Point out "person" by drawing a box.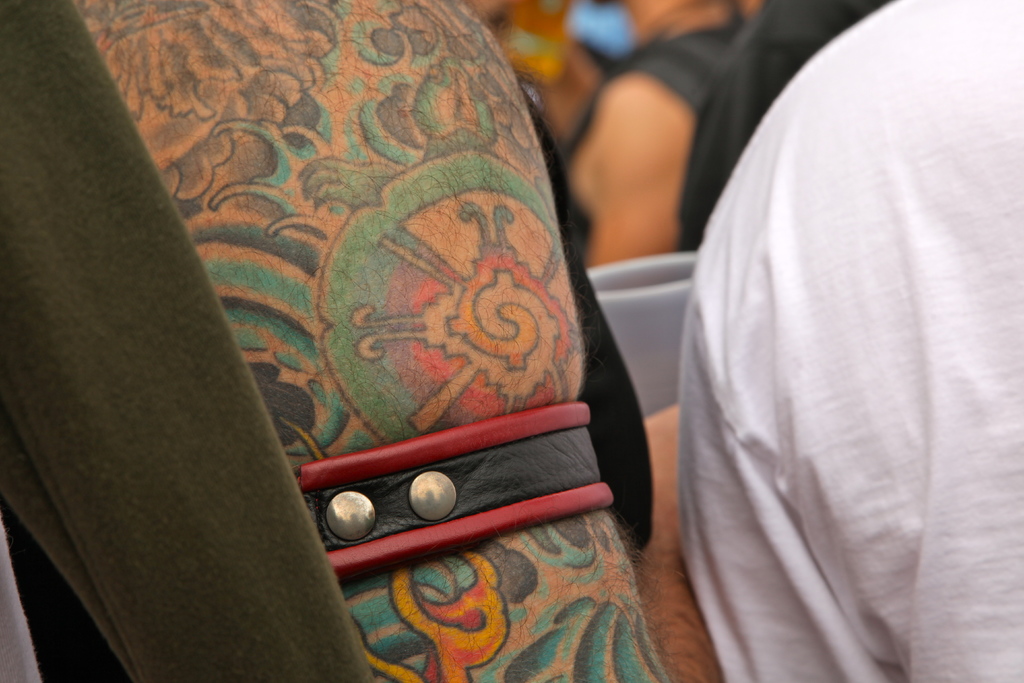
(left=635, top=0, right=1020, bottom=682).
